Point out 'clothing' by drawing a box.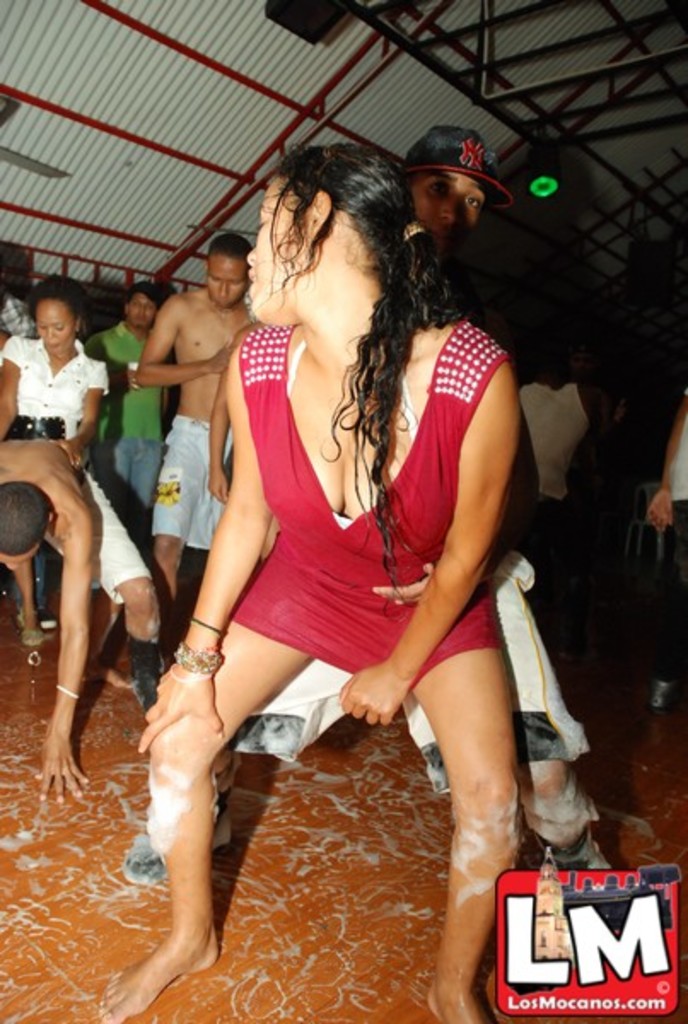
l=212, t=309, r=502, b=667.
